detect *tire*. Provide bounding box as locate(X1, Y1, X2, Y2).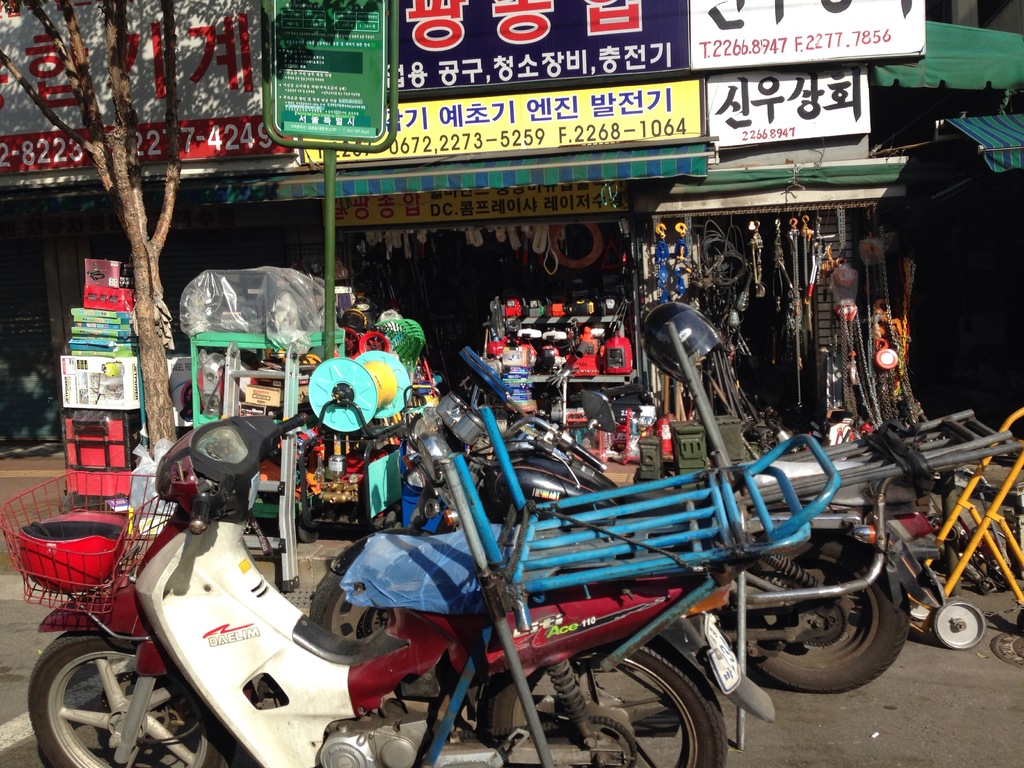
locate(307, 549, 419, 657).
